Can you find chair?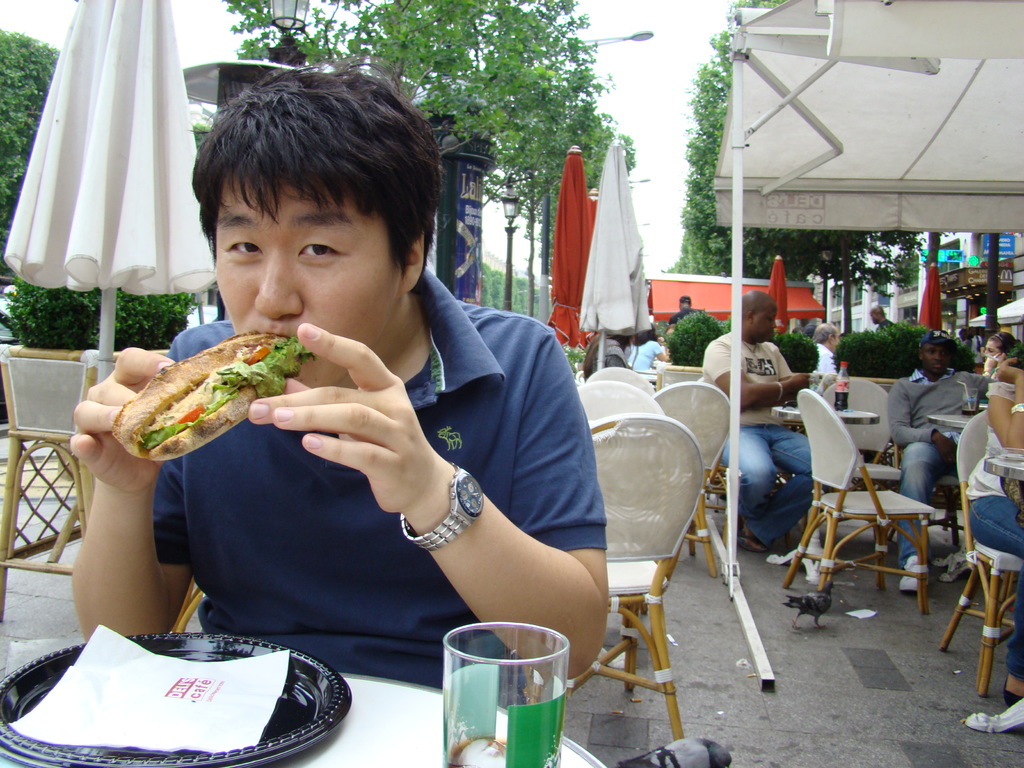
Yes, bounding box: {"left": 575, "top": 373, "right": 662, "bottom": 435}.
